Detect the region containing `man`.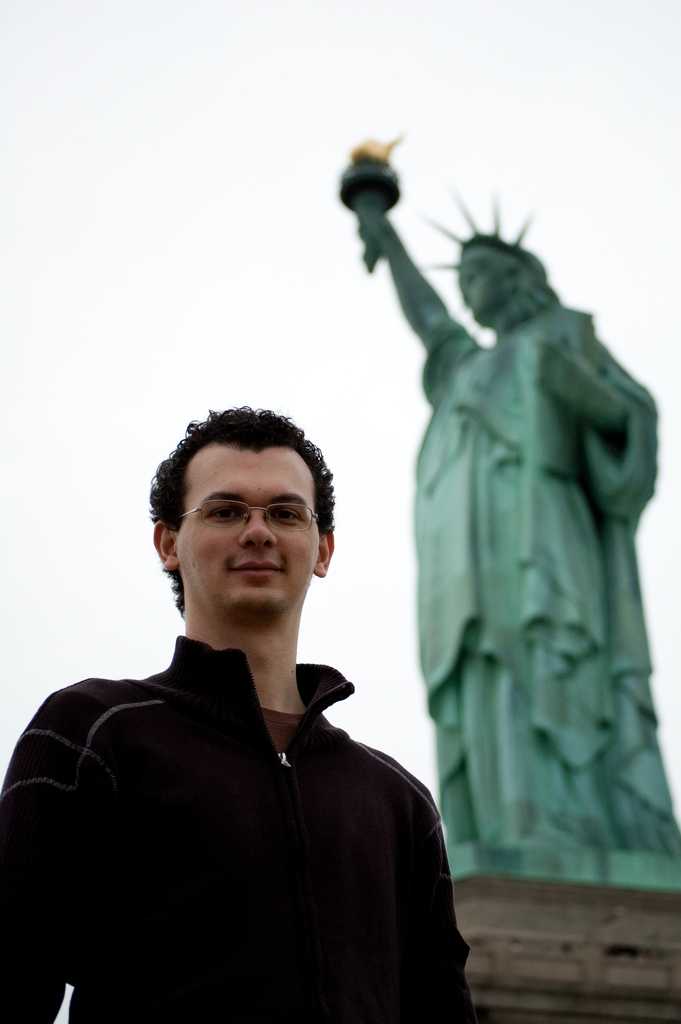
BBox(0, 406, 475, 1023).
